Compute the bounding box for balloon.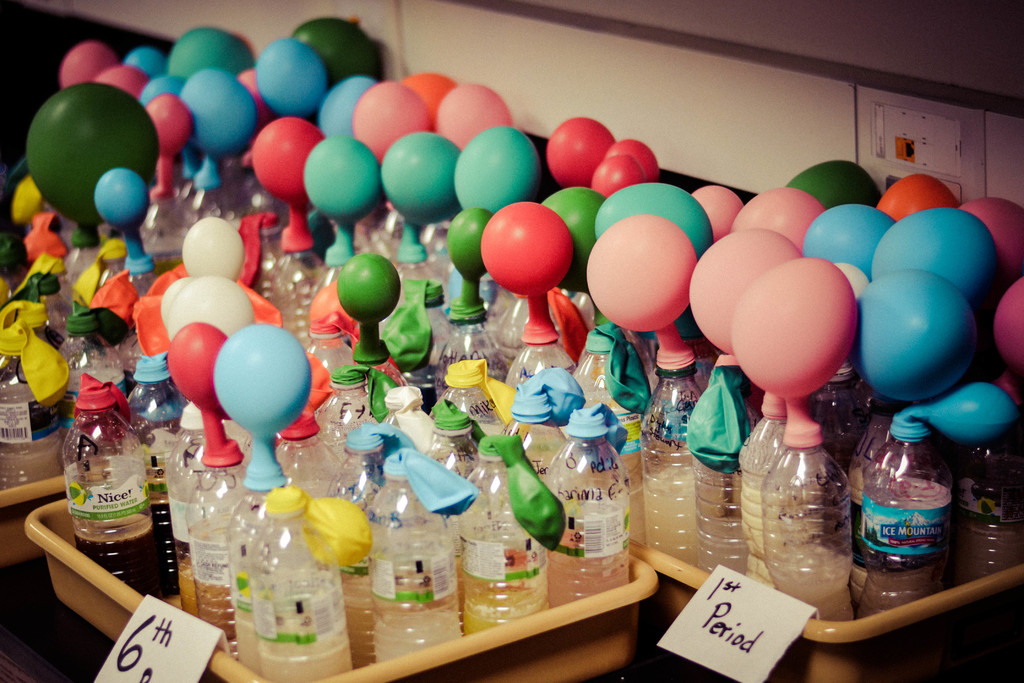
439:87:515:149.
